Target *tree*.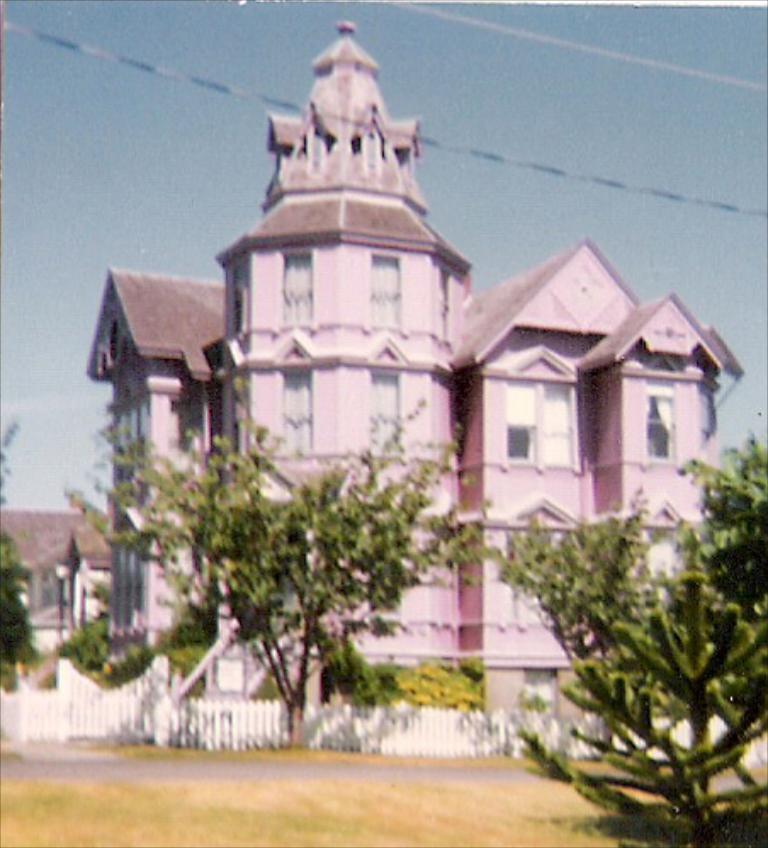
Target region: BBox(0, 425, 10, 534).
